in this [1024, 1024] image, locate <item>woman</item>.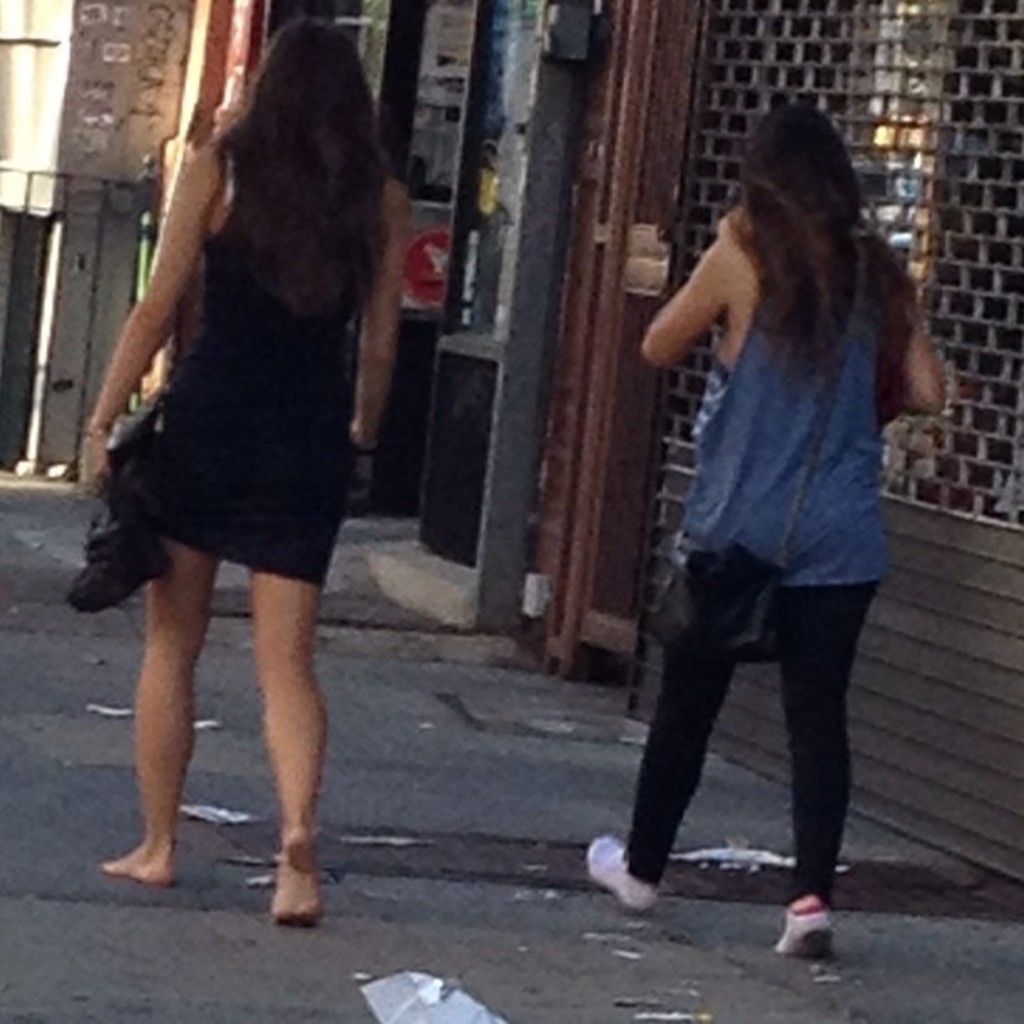
Bounding box: 582, 107, 955, 970.
